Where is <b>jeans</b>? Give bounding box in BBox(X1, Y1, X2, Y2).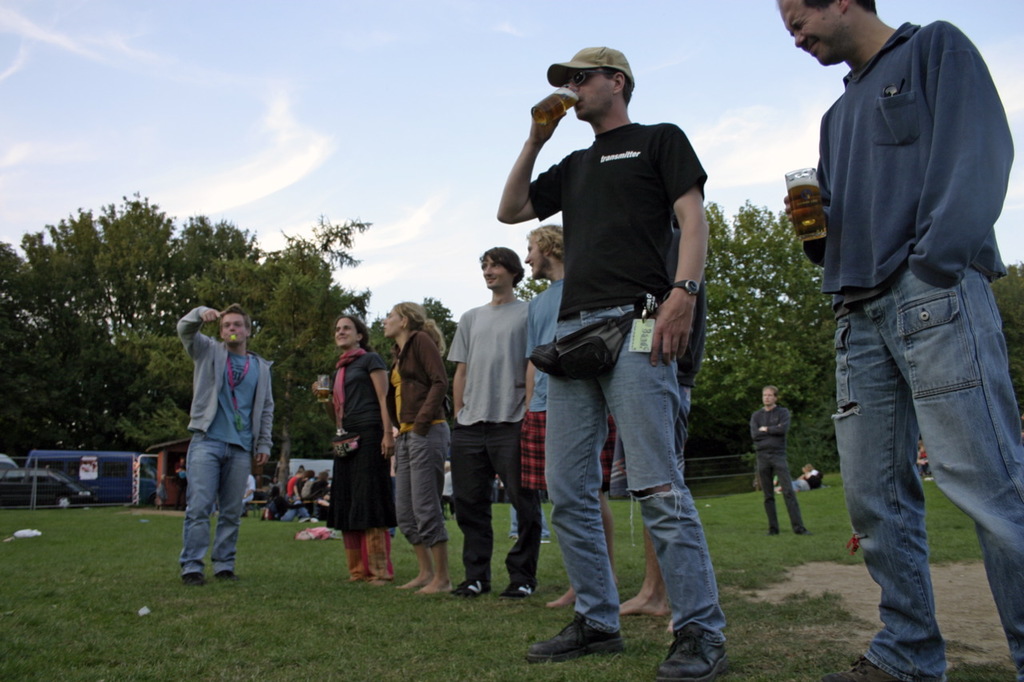
BBox(281, 507, 309, 520).
